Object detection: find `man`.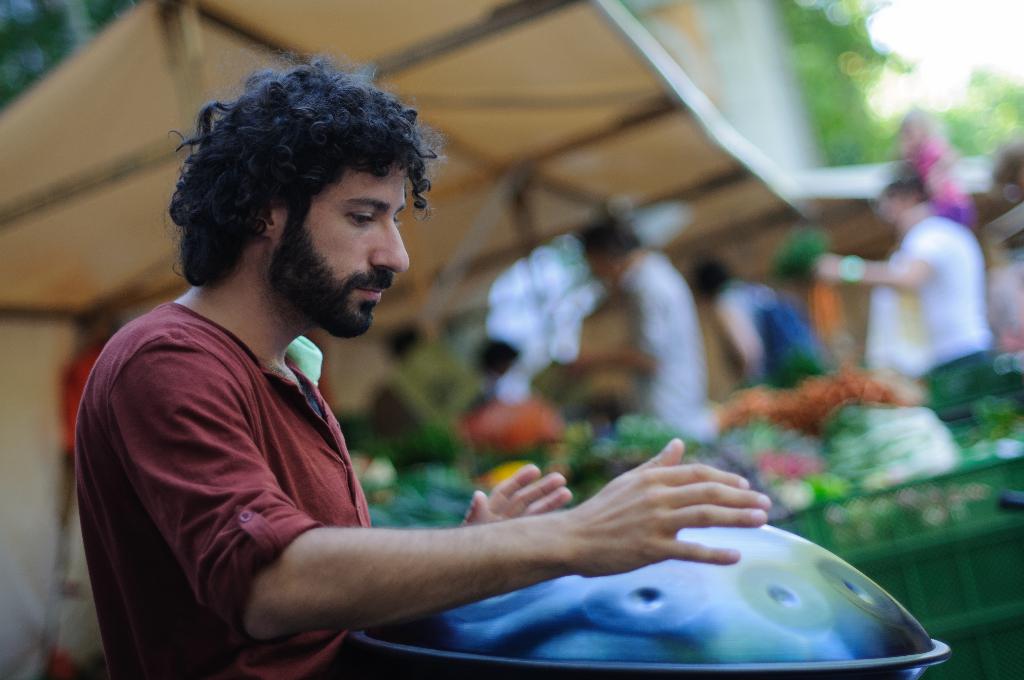
[70, 56, 769, 672].
